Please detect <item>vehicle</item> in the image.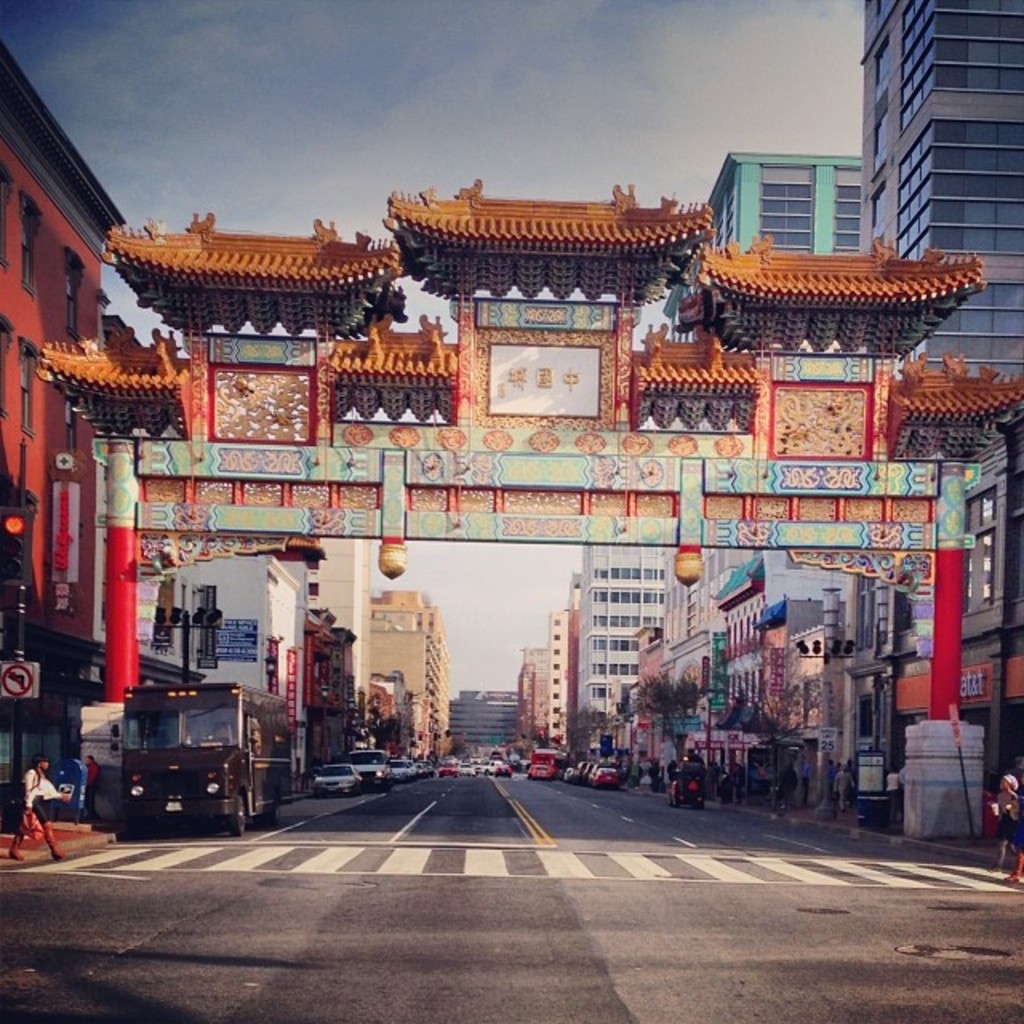
[392, 754, 430, 781].
